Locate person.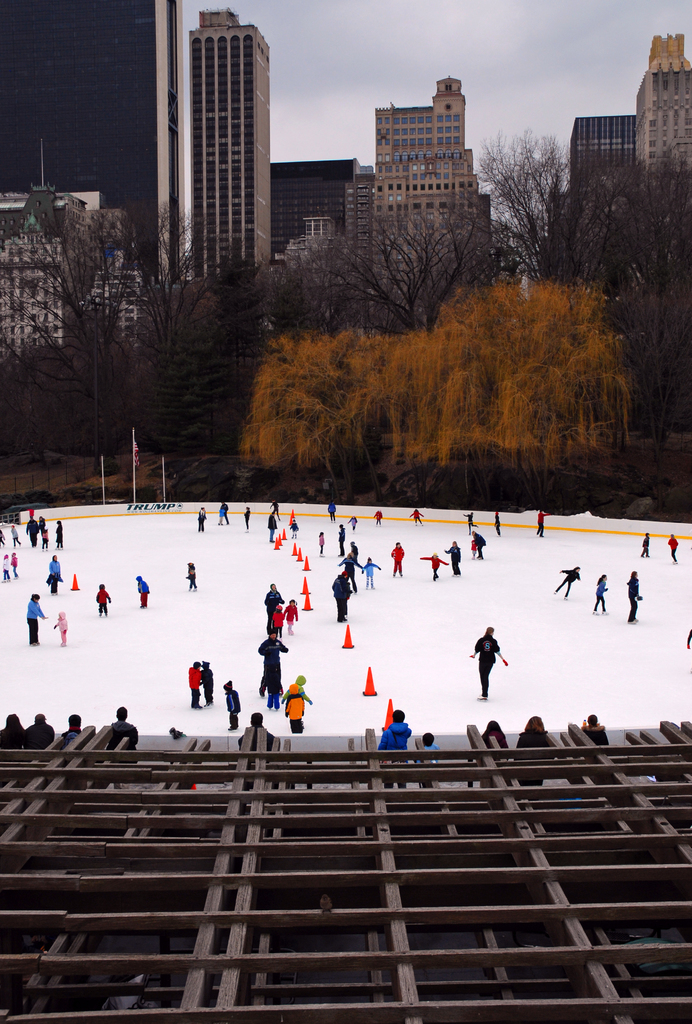
Bounding box: detection(627, 559, 654, 627).
